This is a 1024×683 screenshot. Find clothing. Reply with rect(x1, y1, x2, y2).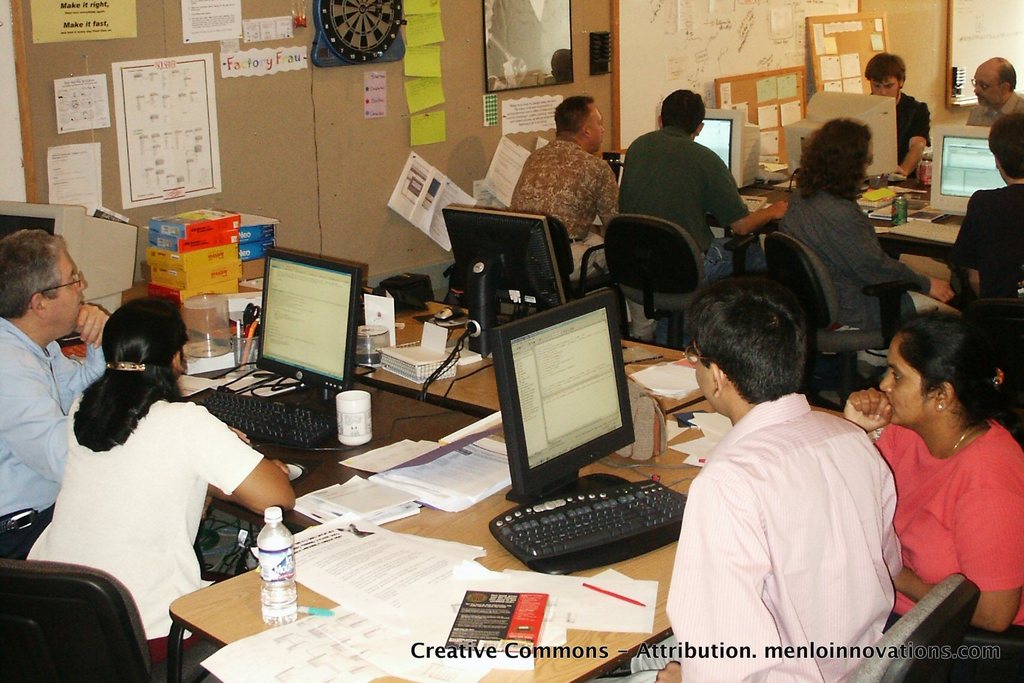
rect(0, 324, 106, 553).
